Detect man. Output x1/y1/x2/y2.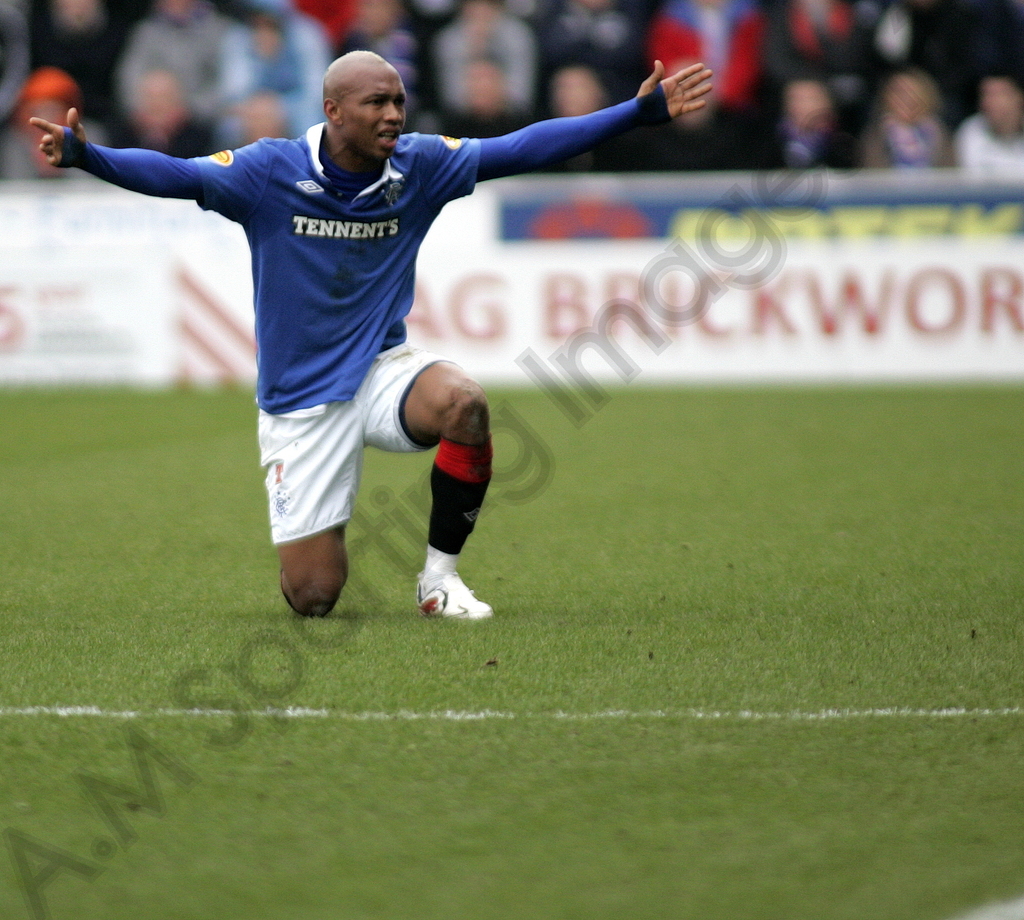
23/42/713/620.
